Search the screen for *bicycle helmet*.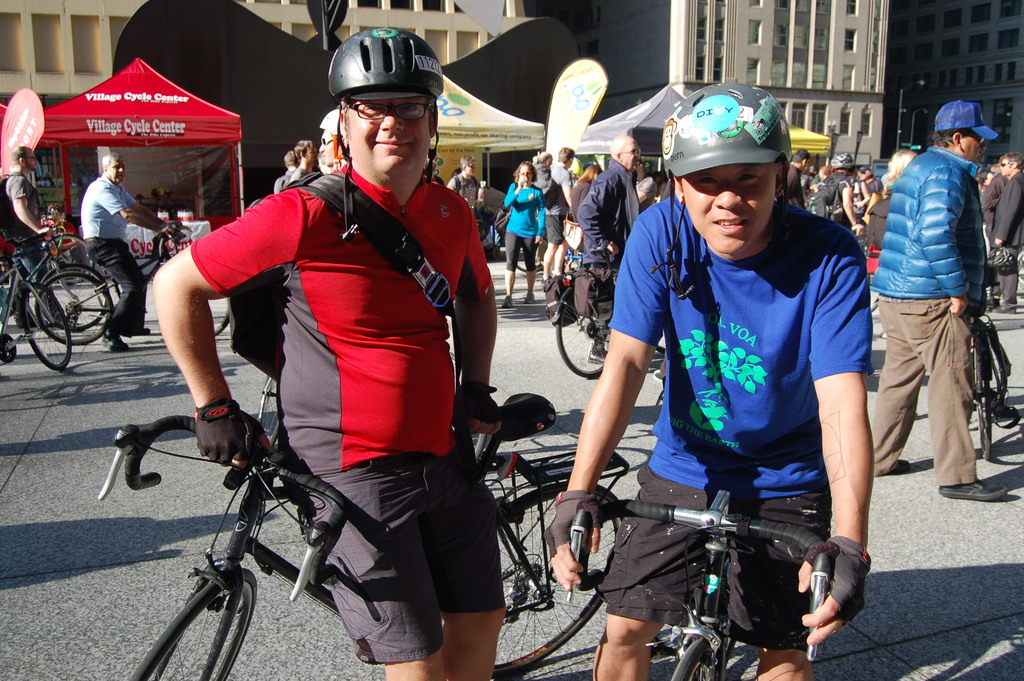
Found at 665 85 789 176.
